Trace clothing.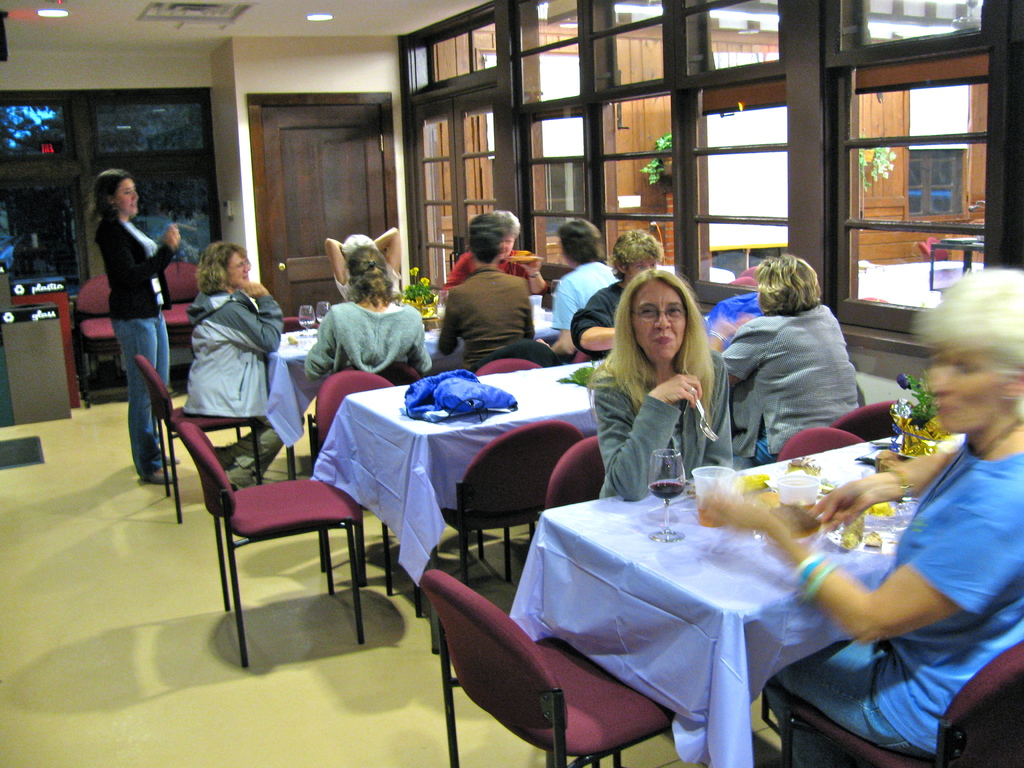
Traced to x1=780, y1=444, x2=1023, y2=763.
